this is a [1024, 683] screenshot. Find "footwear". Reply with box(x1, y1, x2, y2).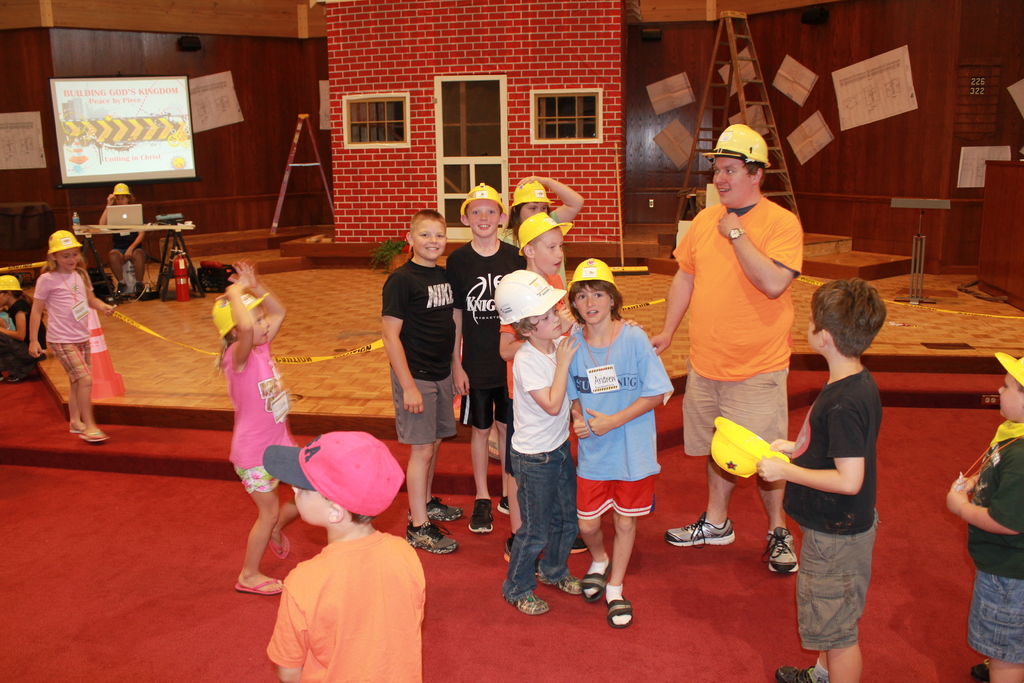
box(116, 281, 127, 293).
